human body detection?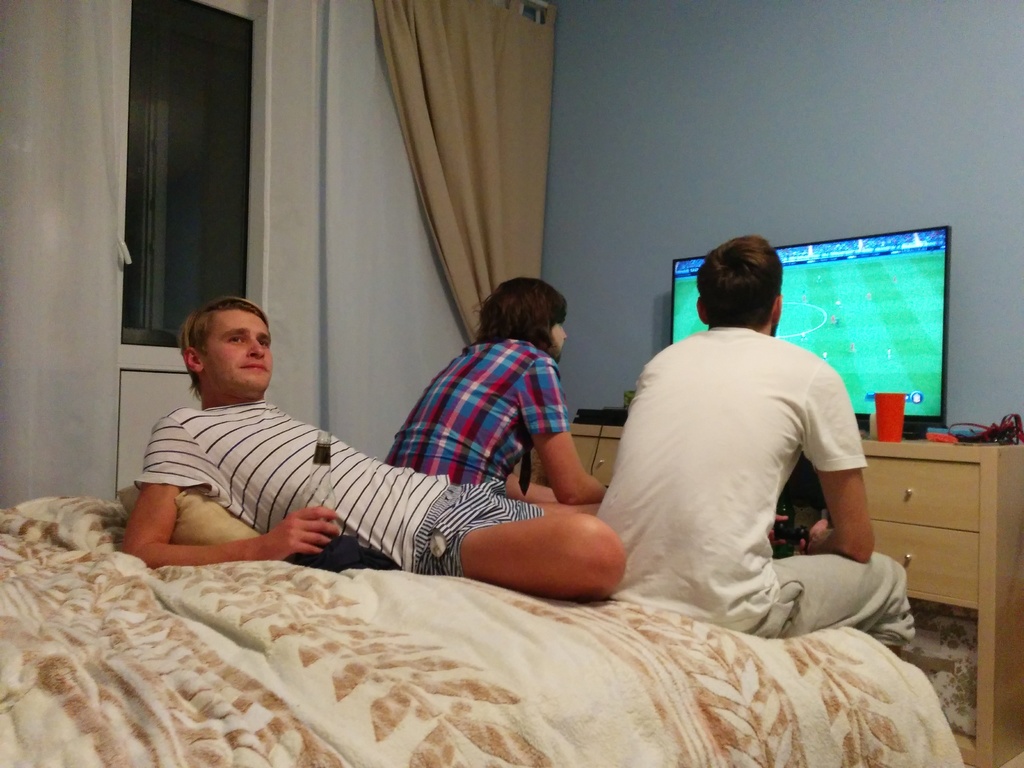
left=596, top=322, right=911, bottom=646
